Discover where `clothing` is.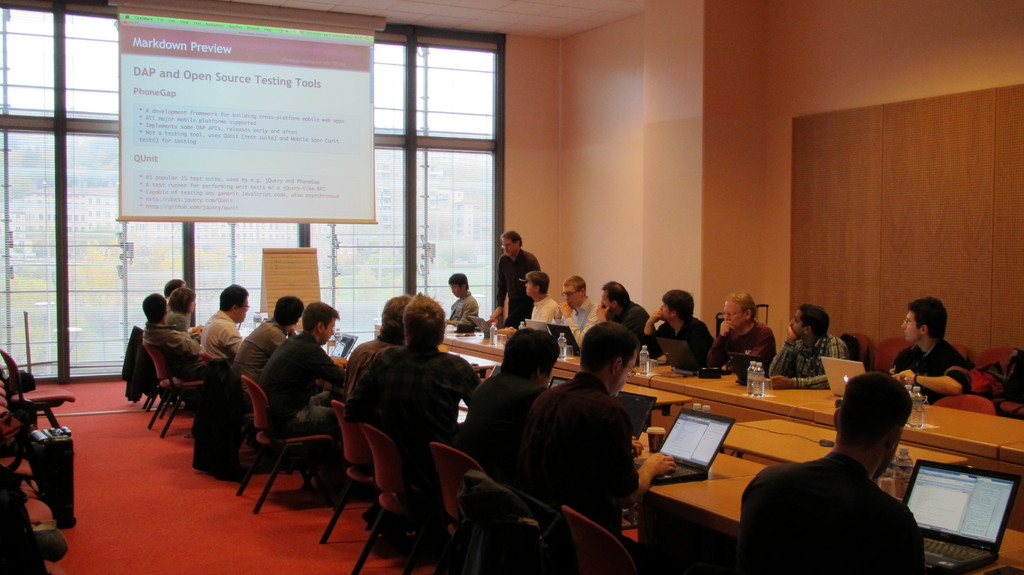
Discovered at [left=497, top=254, right=543, bottom=325].
